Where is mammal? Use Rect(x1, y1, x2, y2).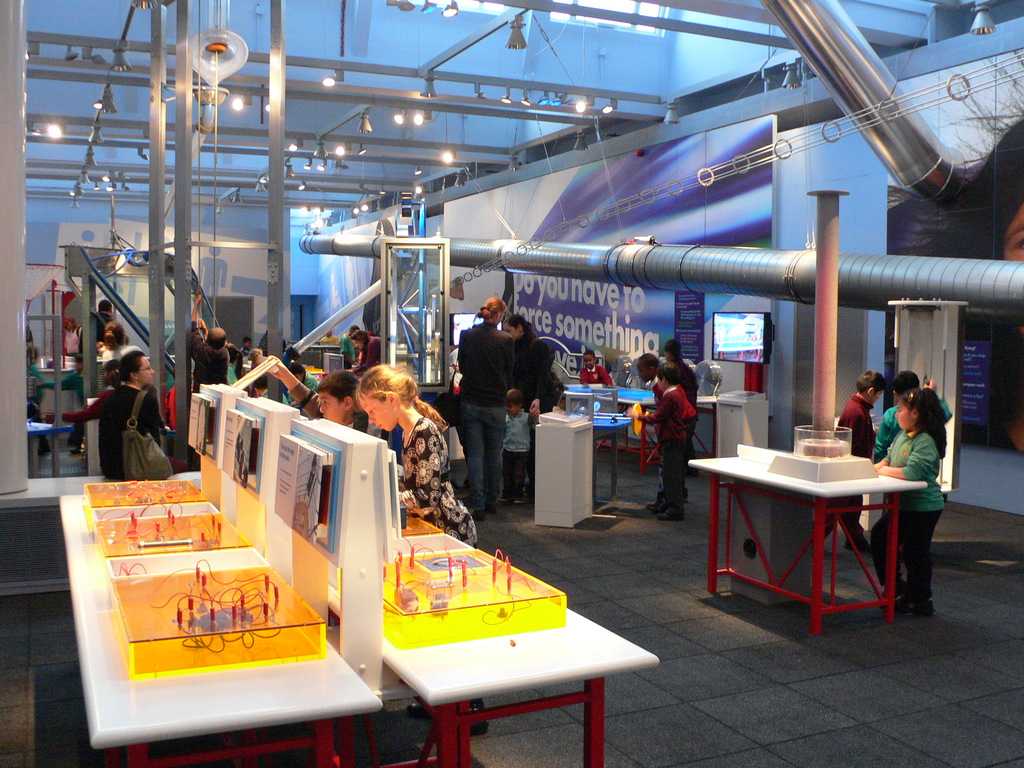
Rect(251, 350, 263, 374).
